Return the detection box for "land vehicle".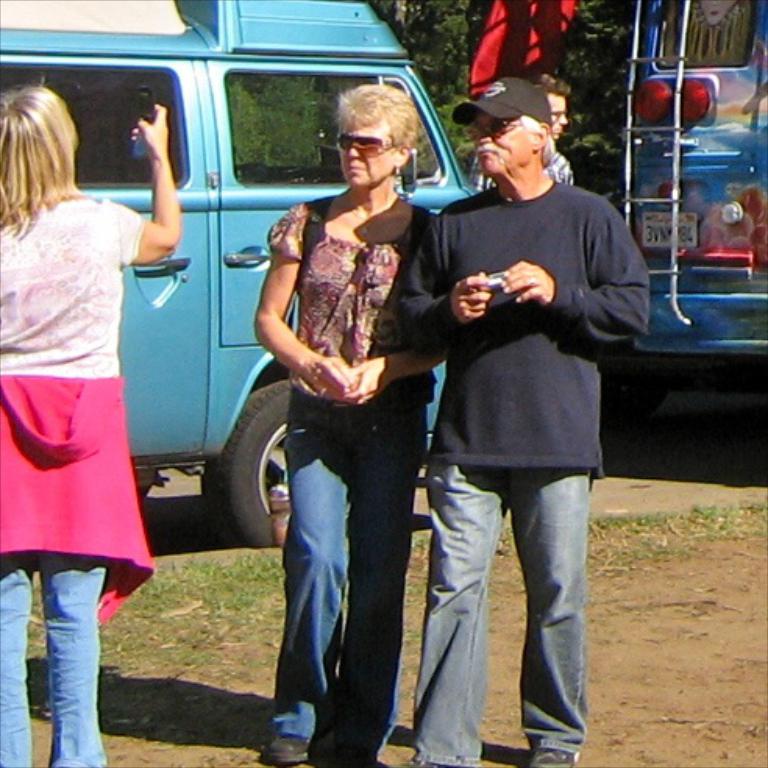
region(623, 0, 766, 364).
